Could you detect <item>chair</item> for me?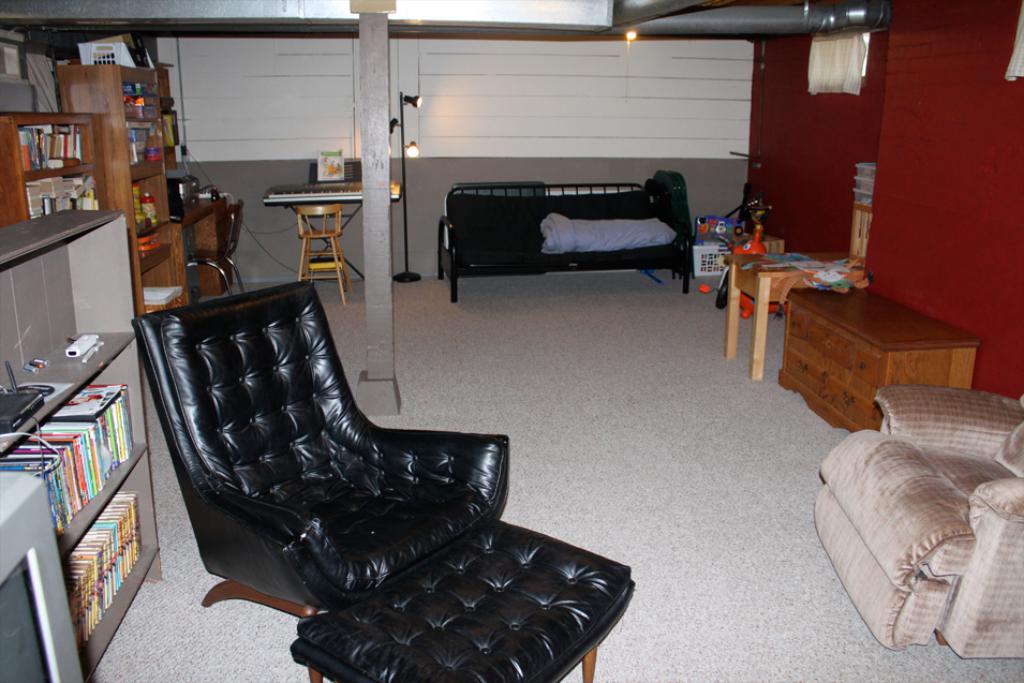
Detection result: (293,204,357,302).
